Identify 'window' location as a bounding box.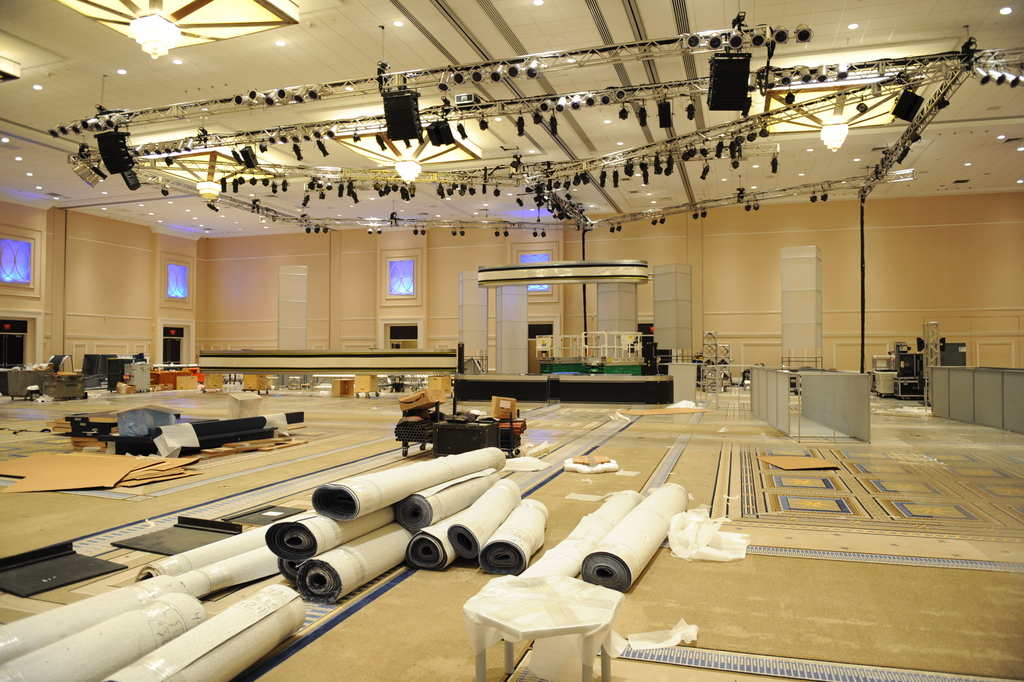
(x1=528, y1=325, x2=551, y2=338).
